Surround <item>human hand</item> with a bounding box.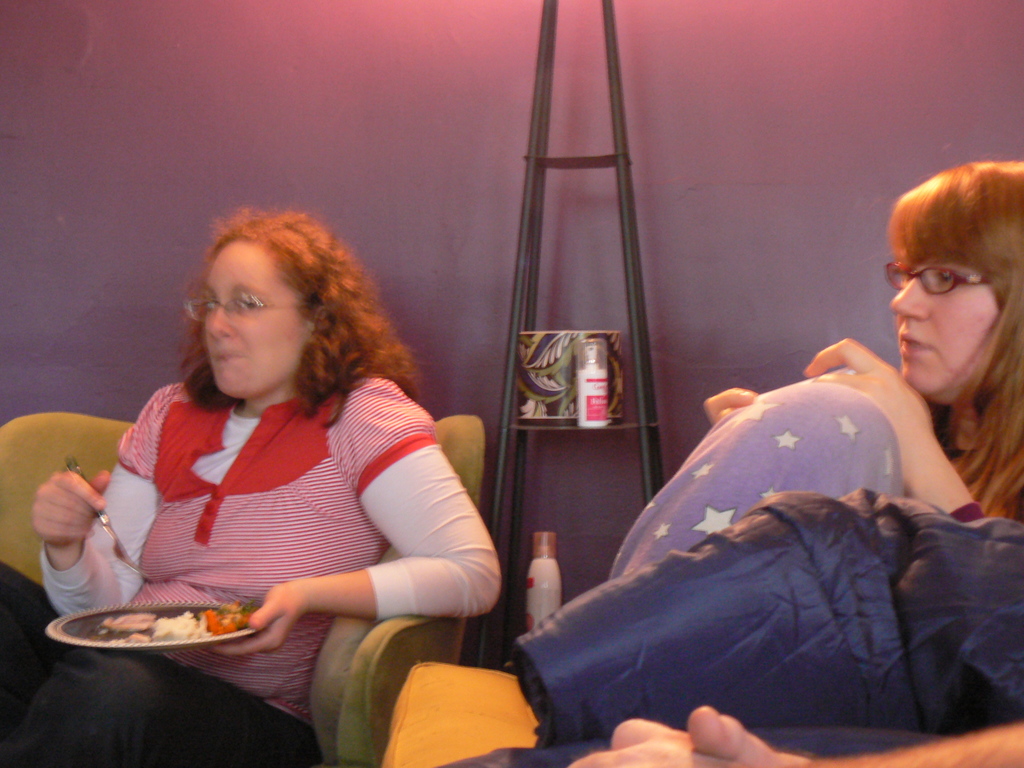
bbox=(17, 470, 116, 593).
